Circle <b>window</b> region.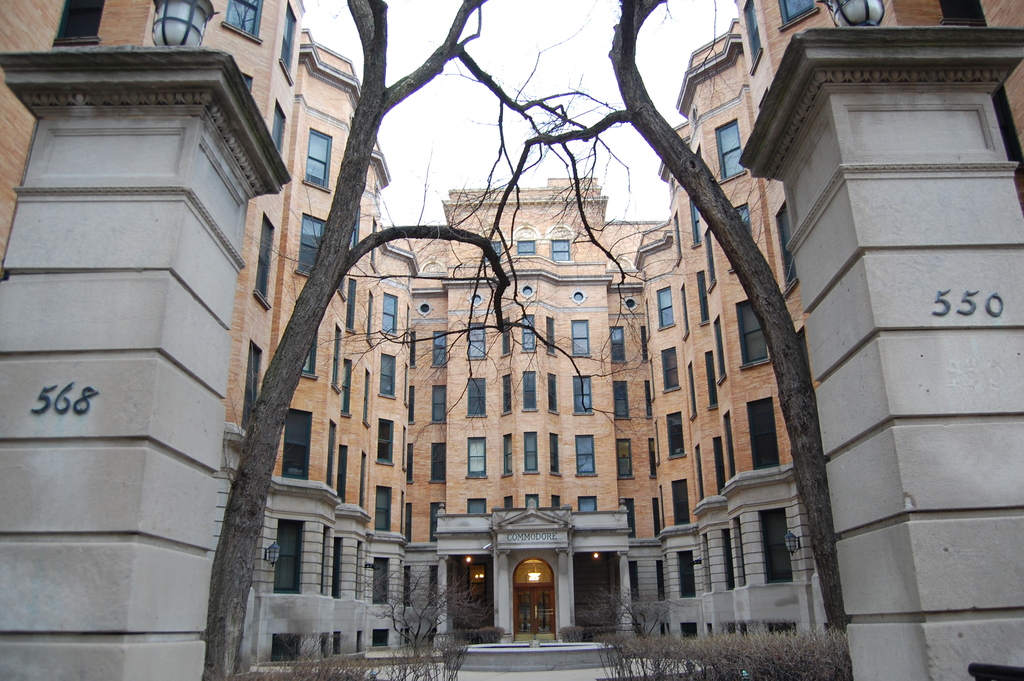
Region: (left=641, top=382, right=650, bottom=420).
